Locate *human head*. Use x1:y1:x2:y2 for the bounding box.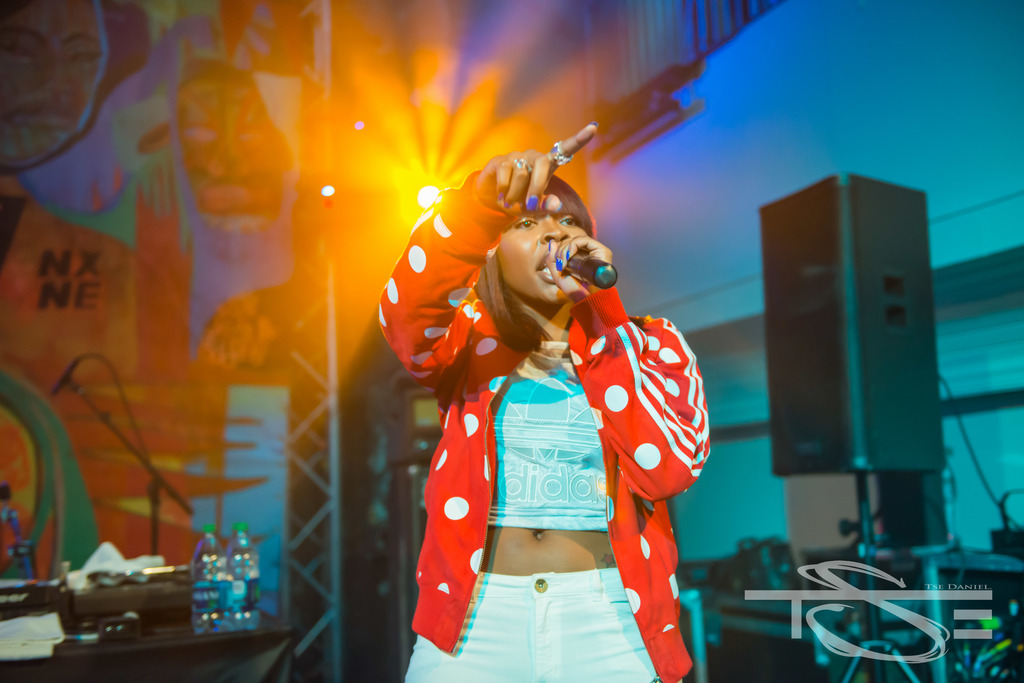
466:163:603:319.
